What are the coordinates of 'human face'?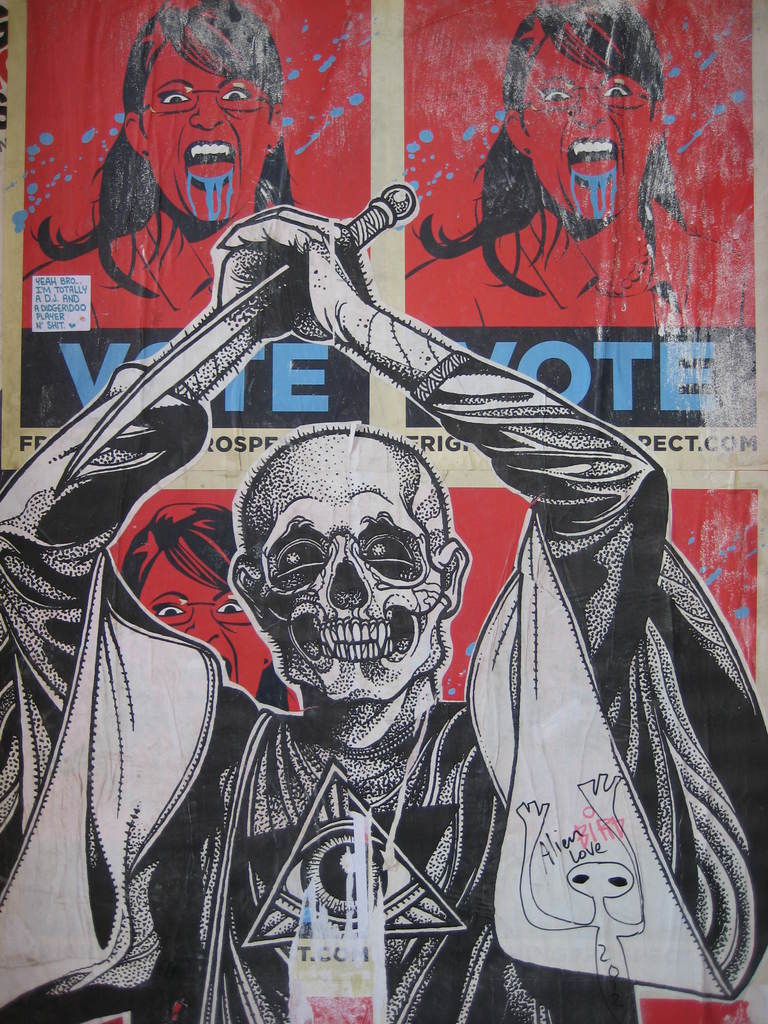
x1=136, y1=552, x2=273, y2=692.
